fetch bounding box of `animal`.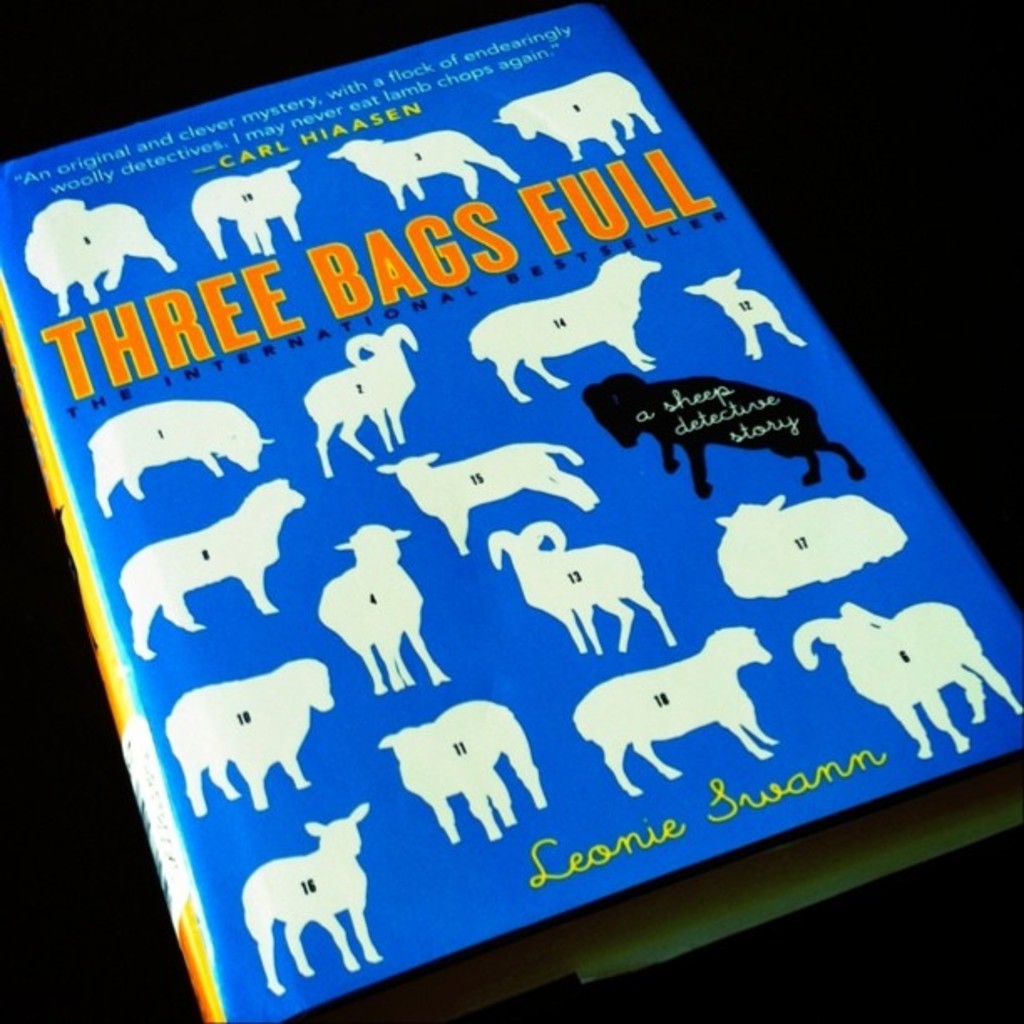
Bbox: 494:72:659:157.
